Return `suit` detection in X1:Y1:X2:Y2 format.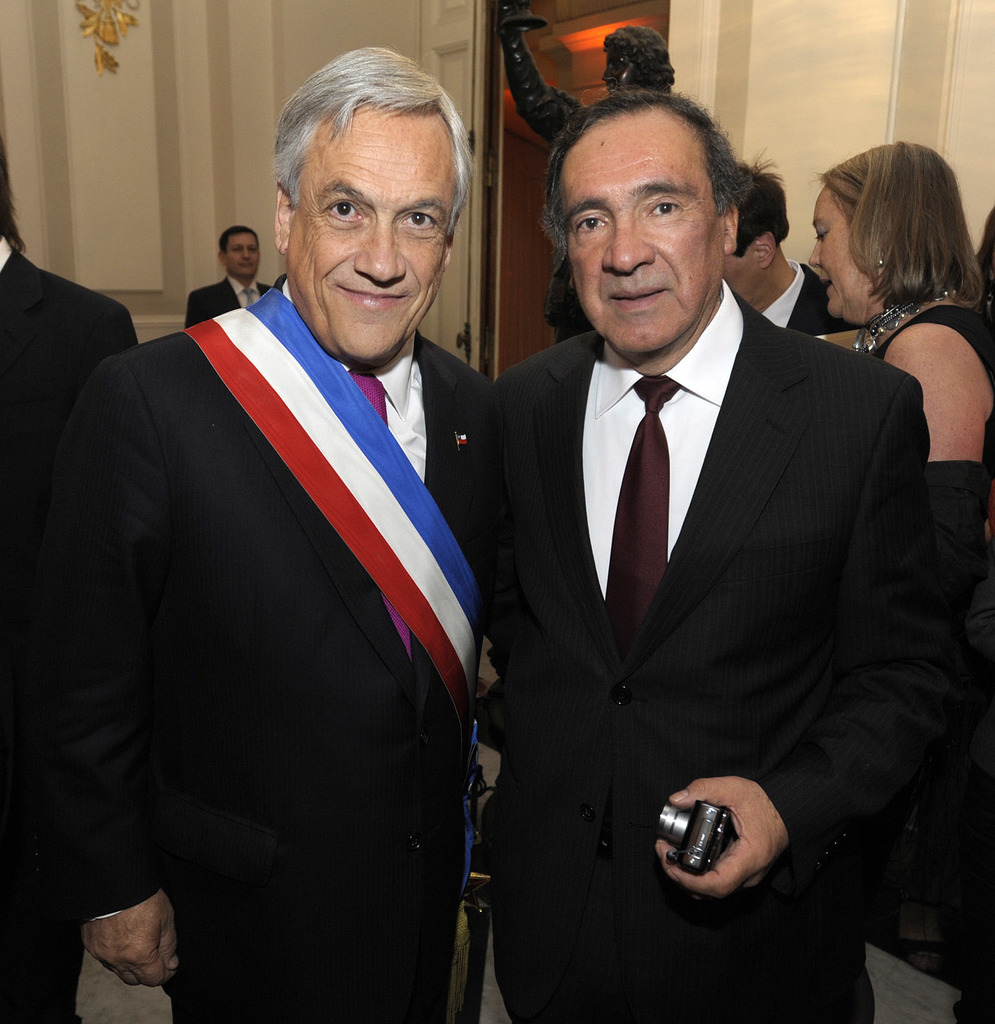
38:294:501:1023.
